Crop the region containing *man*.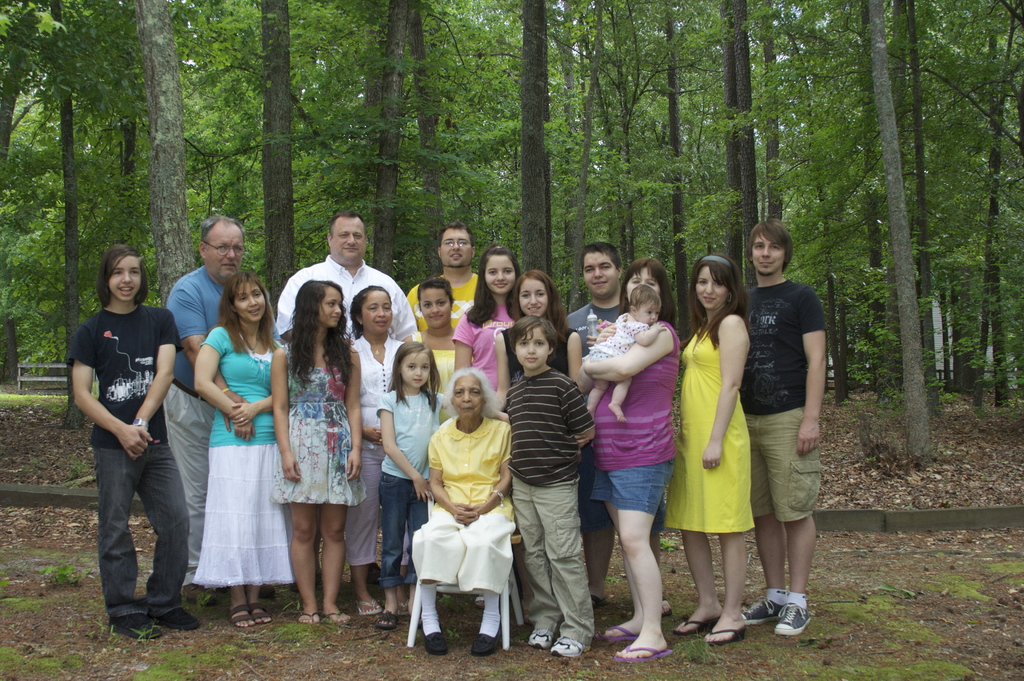
Crop region: rect(403, 222, 478, 316).
